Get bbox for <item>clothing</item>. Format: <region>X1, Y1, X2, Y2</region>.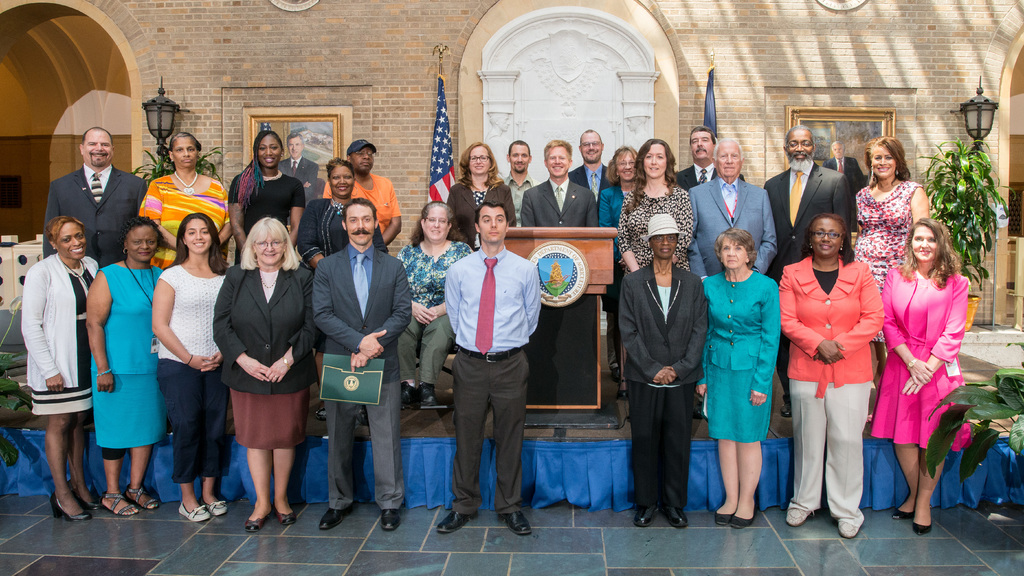
<region>445, 243, 542, 516</region>.
